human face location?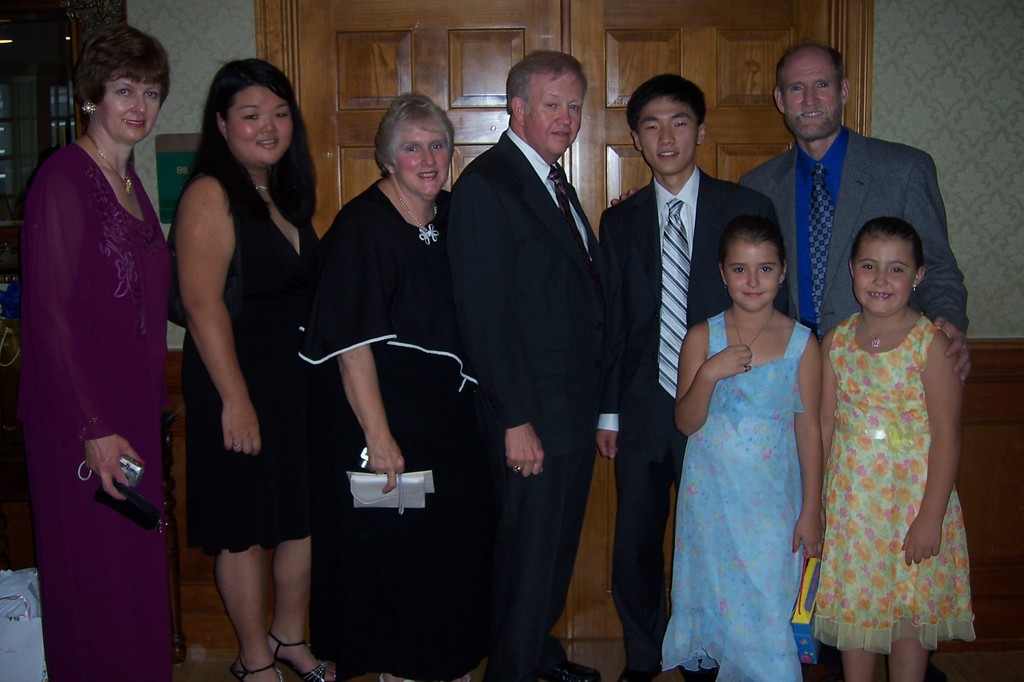
pyautogui.locateOnScreen(225, 84, 296, 164)
